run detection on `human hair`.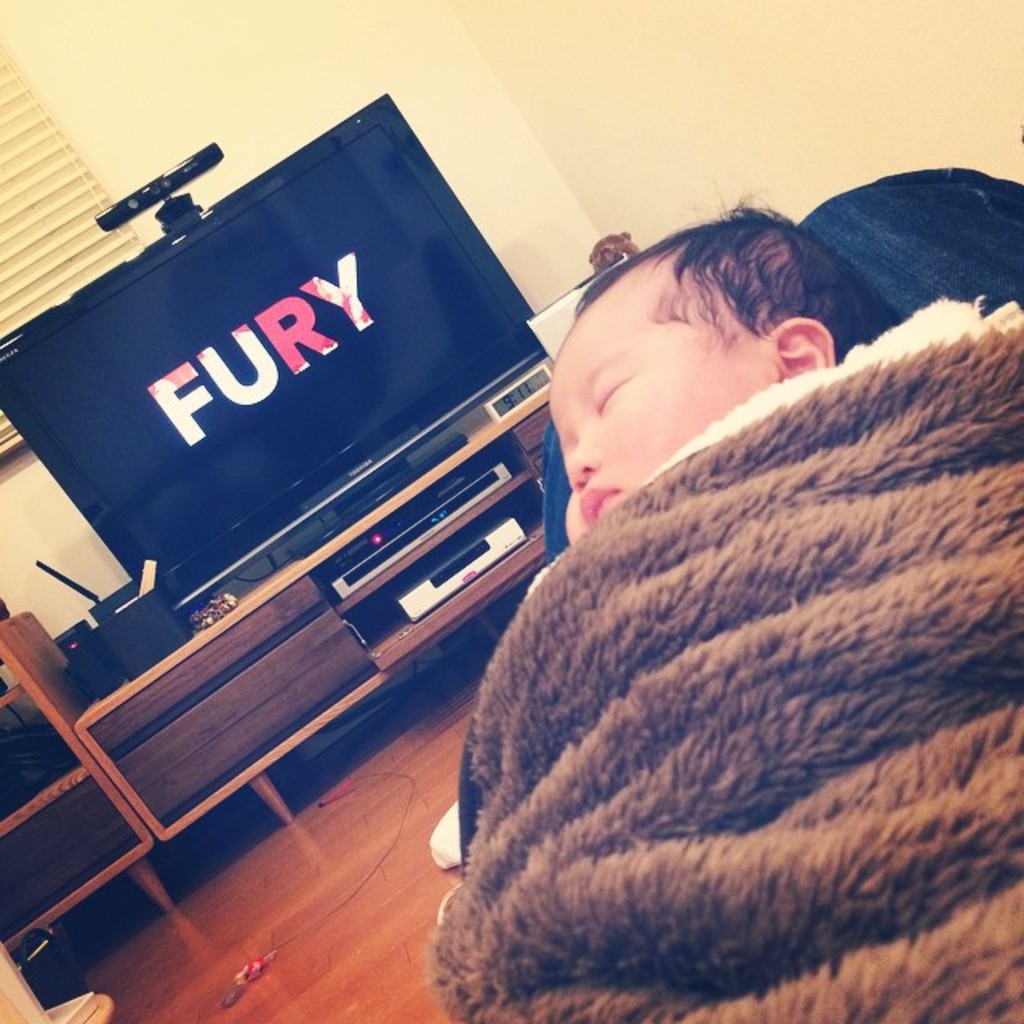
Result: 578:203:861:426.
